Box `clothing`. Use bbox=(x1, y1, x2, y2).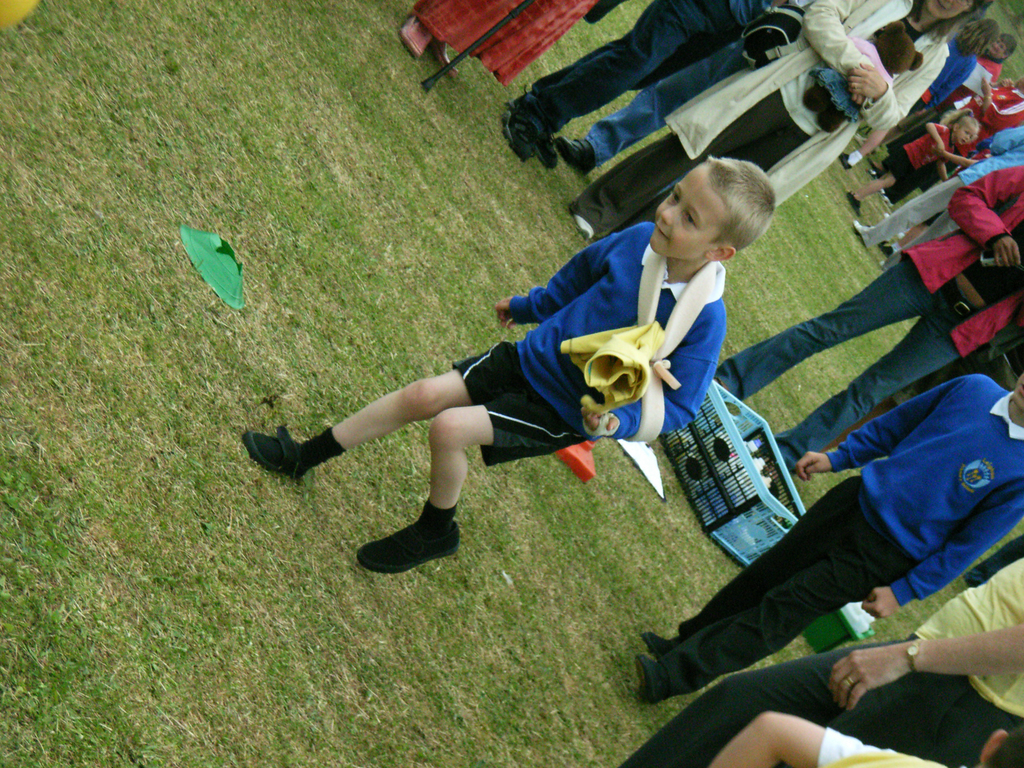
bbox=(820, 740, 936, 767).
